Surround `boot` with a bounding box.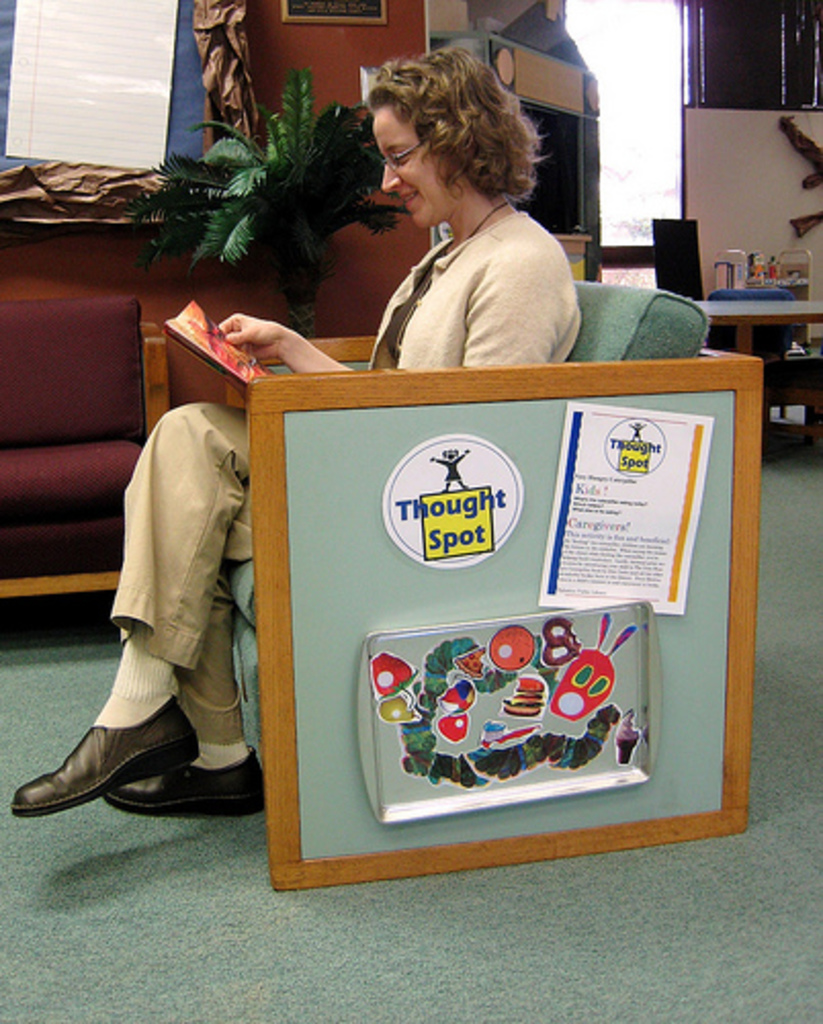
<box>12,694,207,815</box>.
